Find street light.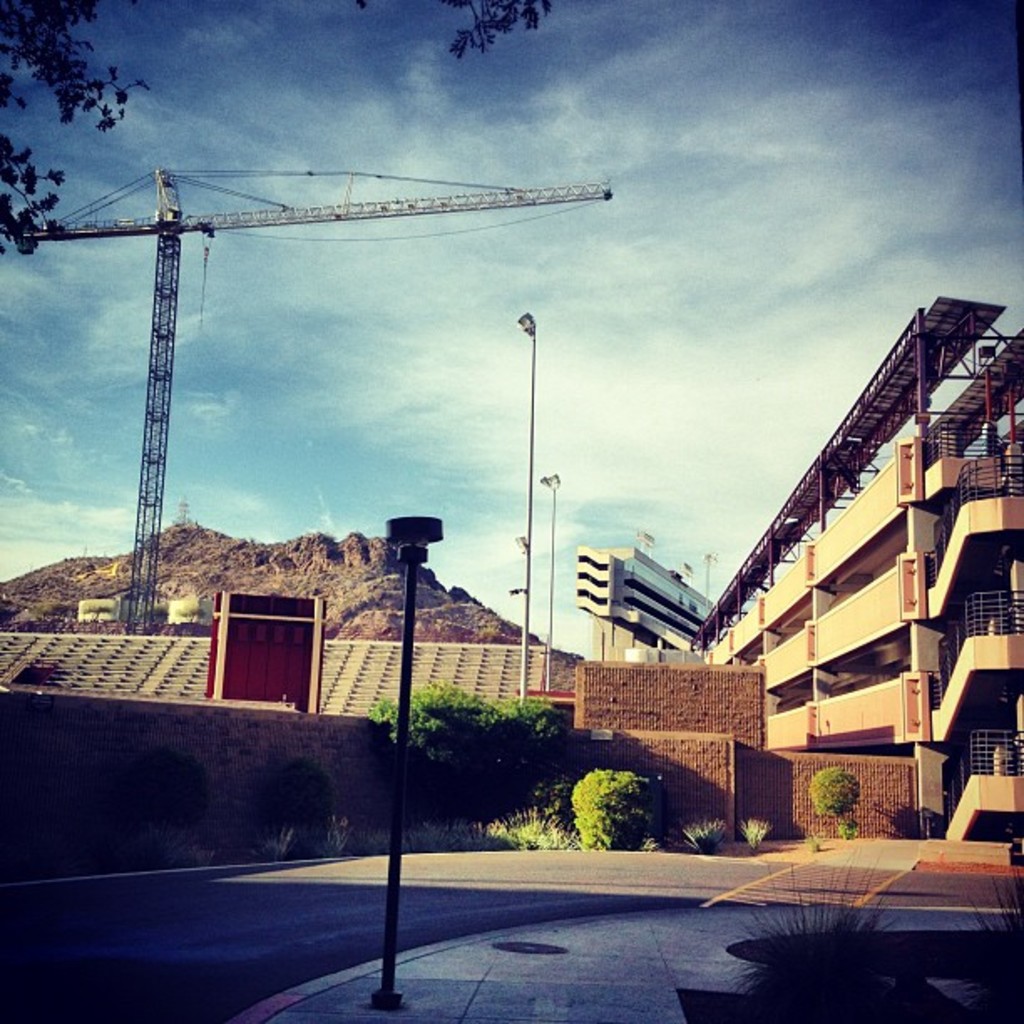
<bbox>522, 308, 527, 703</bbox>.
